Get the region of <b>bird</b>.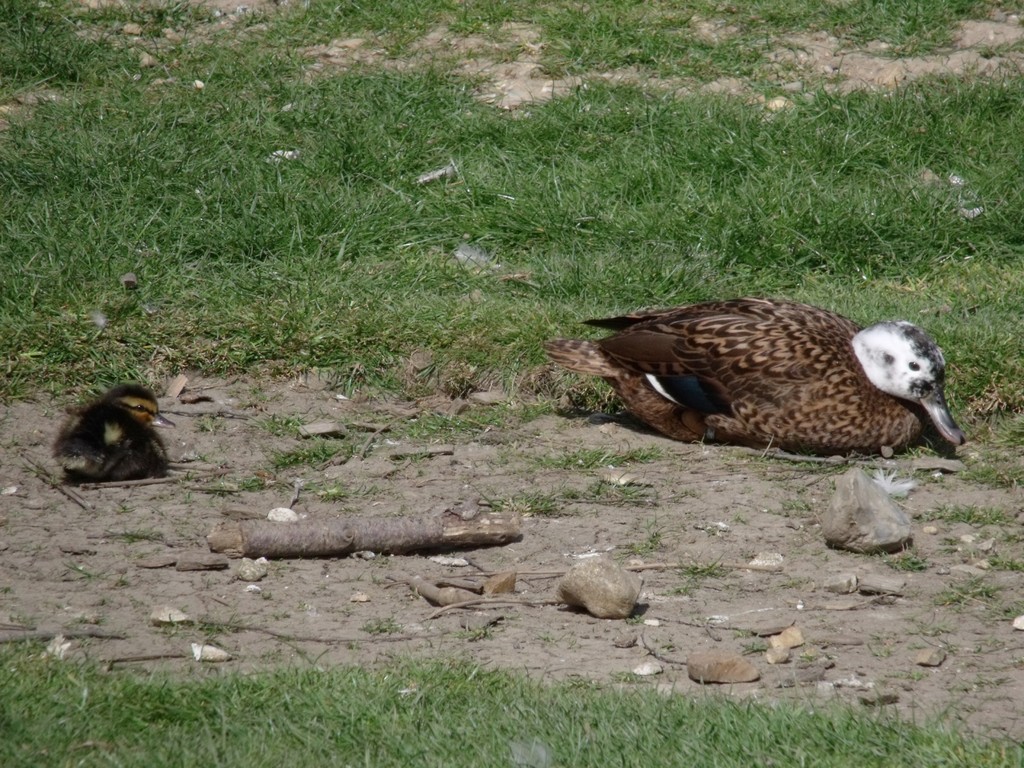
[522,296,995,481].
